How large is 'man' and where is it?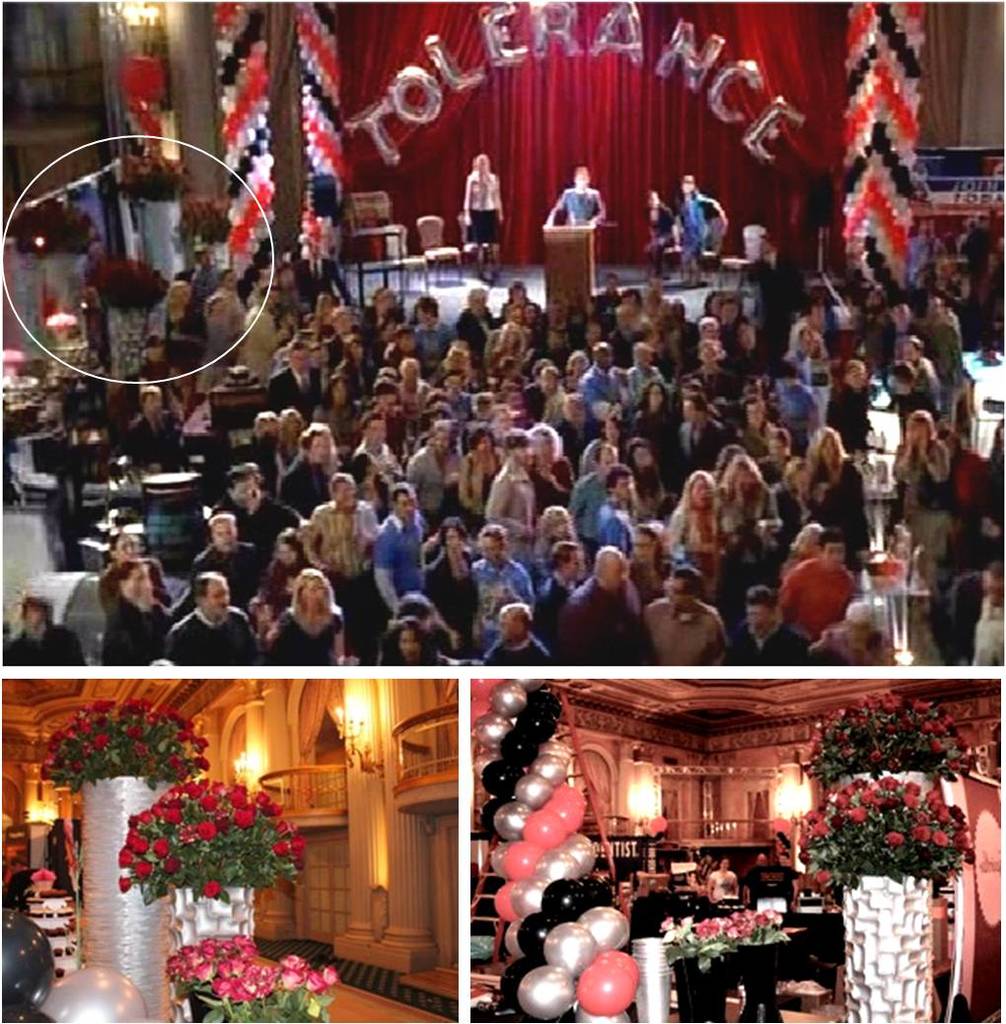
Bounding box: box=[377, 477, 431, 620].
